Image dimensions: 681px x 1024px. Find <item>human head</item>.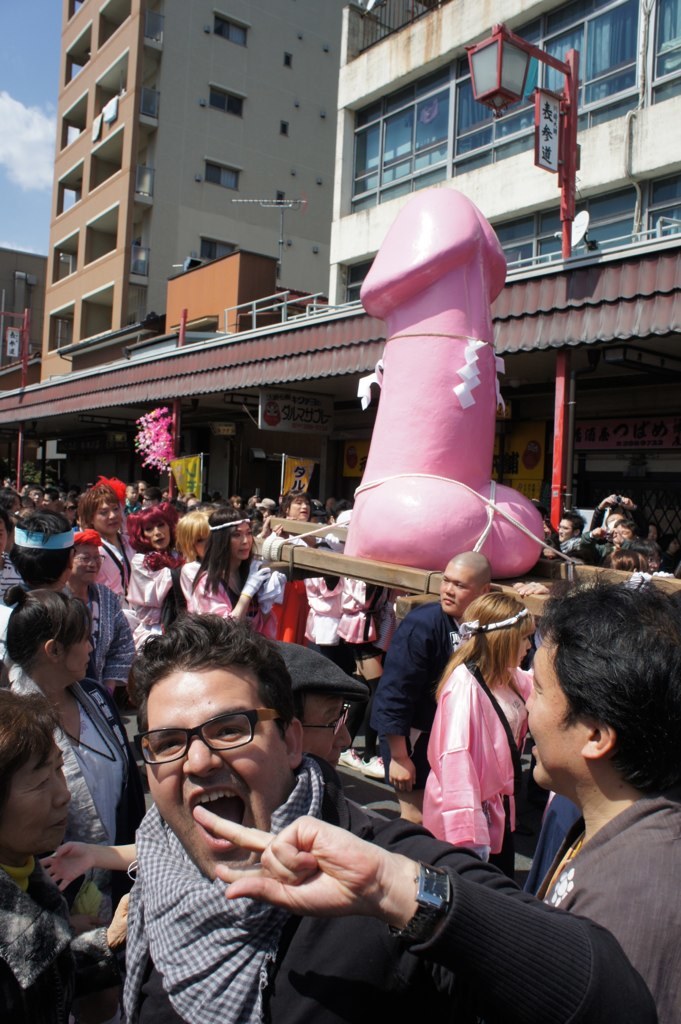
bbox(284, 491, 314, 524).
